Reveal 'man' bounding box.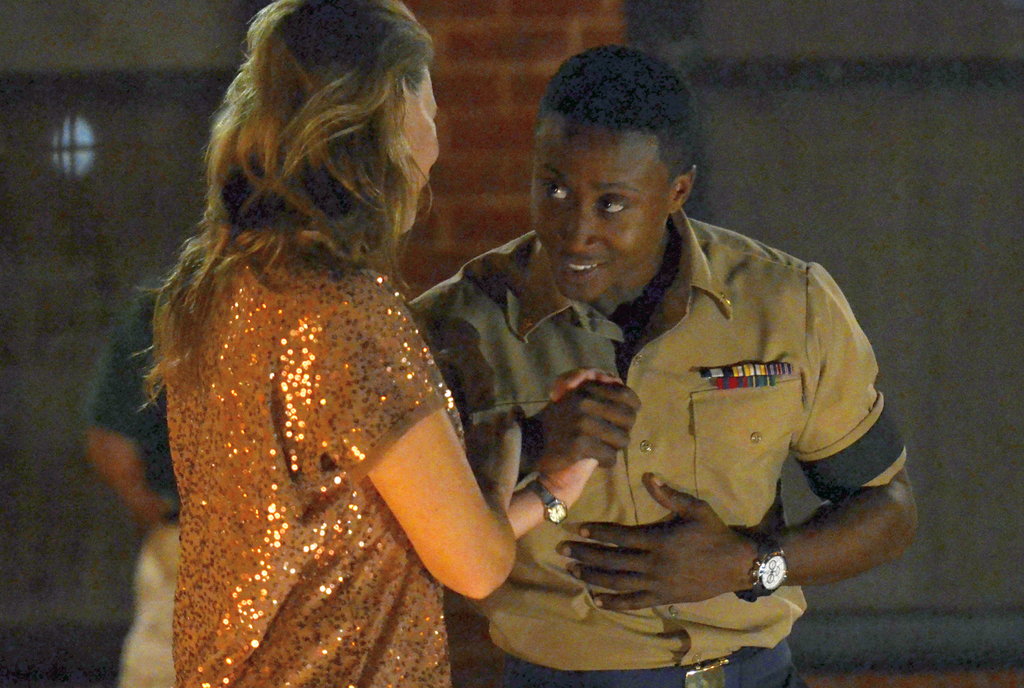
Revealed: <bbox>444, 54, 904, 664</bbox>.
